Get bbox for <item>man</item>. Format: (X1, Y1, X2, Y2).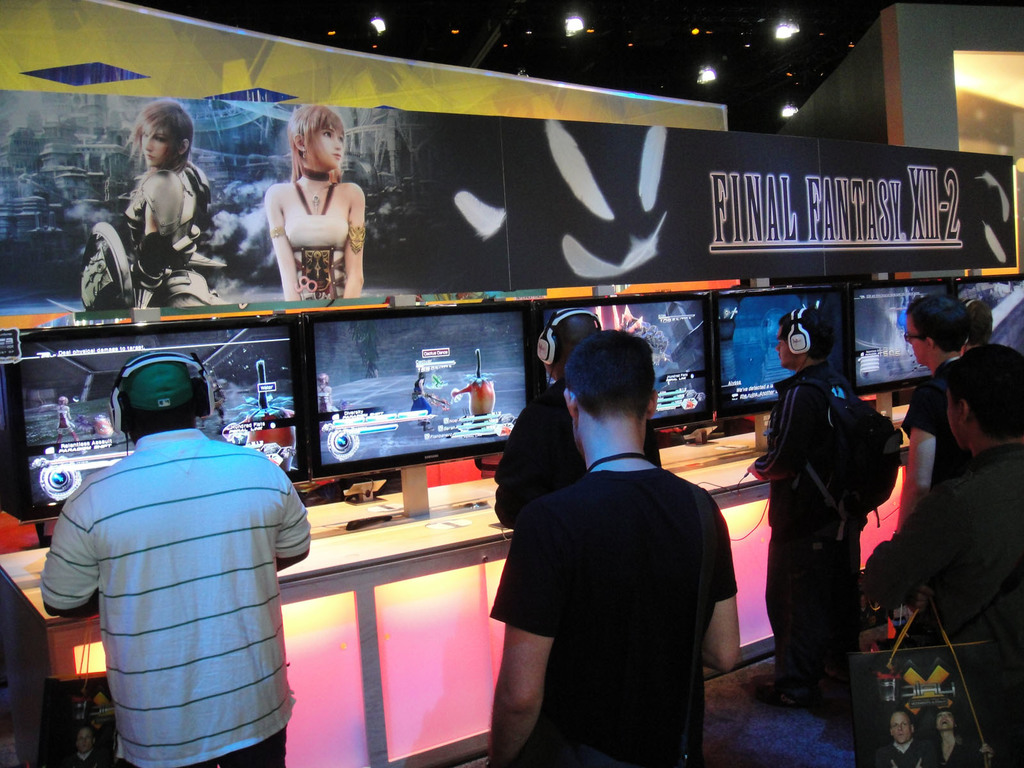
(494, 308, 666, 534).
